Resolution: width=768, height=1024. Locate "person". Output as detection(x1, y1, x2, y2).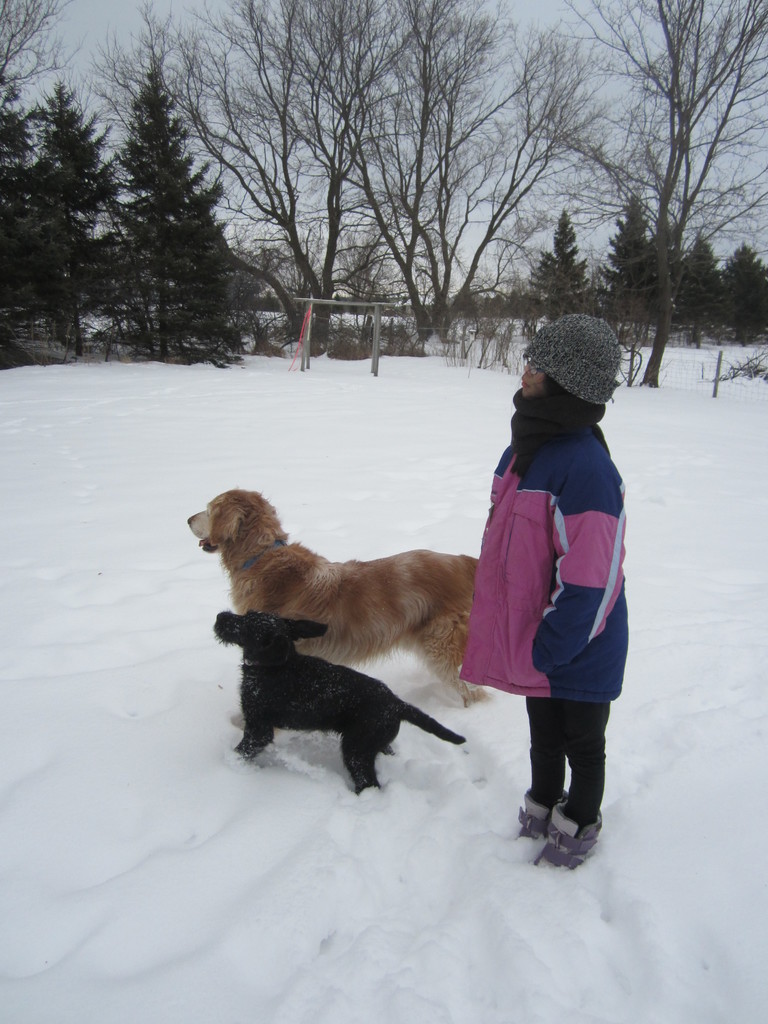
detection(465, 316, 632, 881).
